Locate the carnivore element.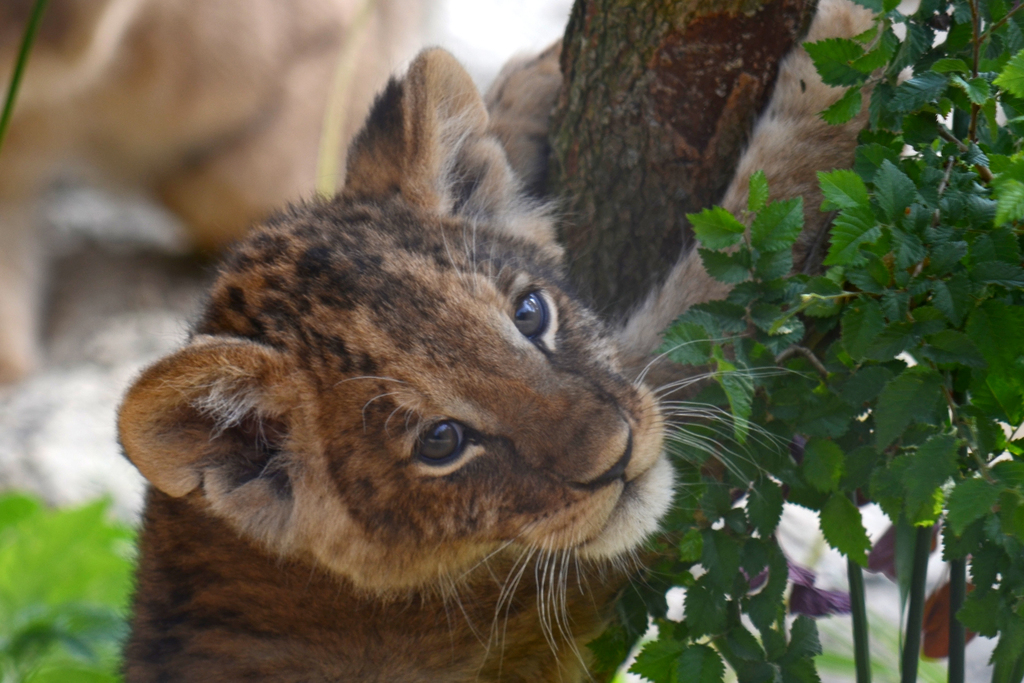
Element bbox: bbox=[108, 0, 897, 682].
